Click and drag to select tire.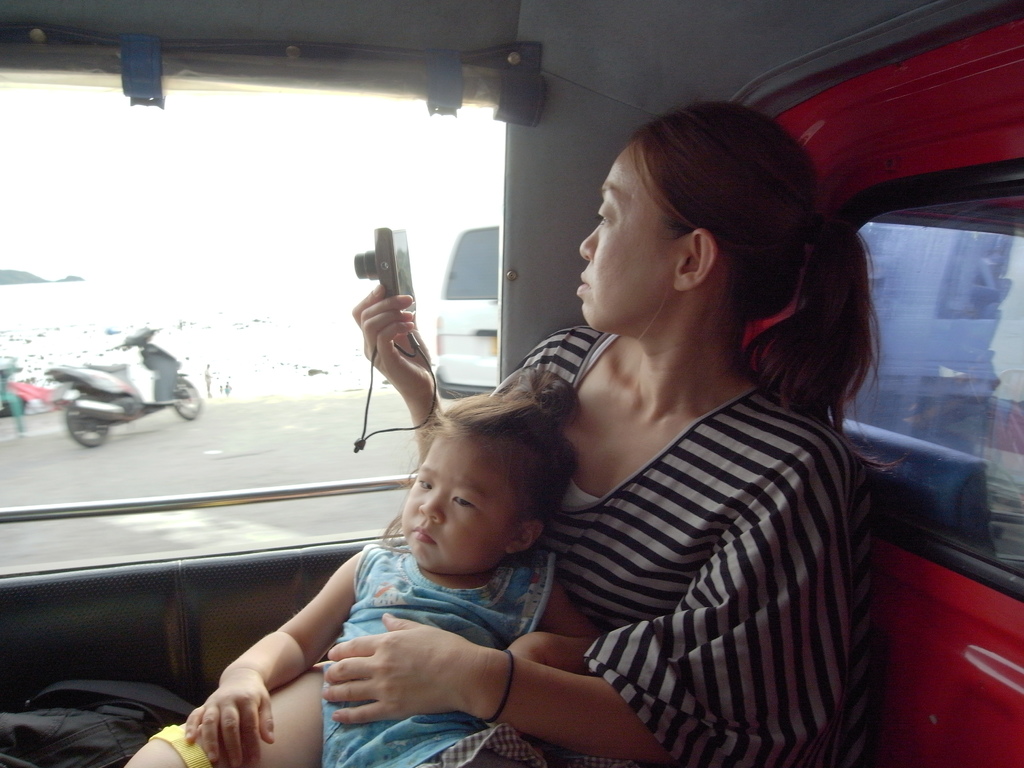
Selection: (161, 381, 206, 413).
